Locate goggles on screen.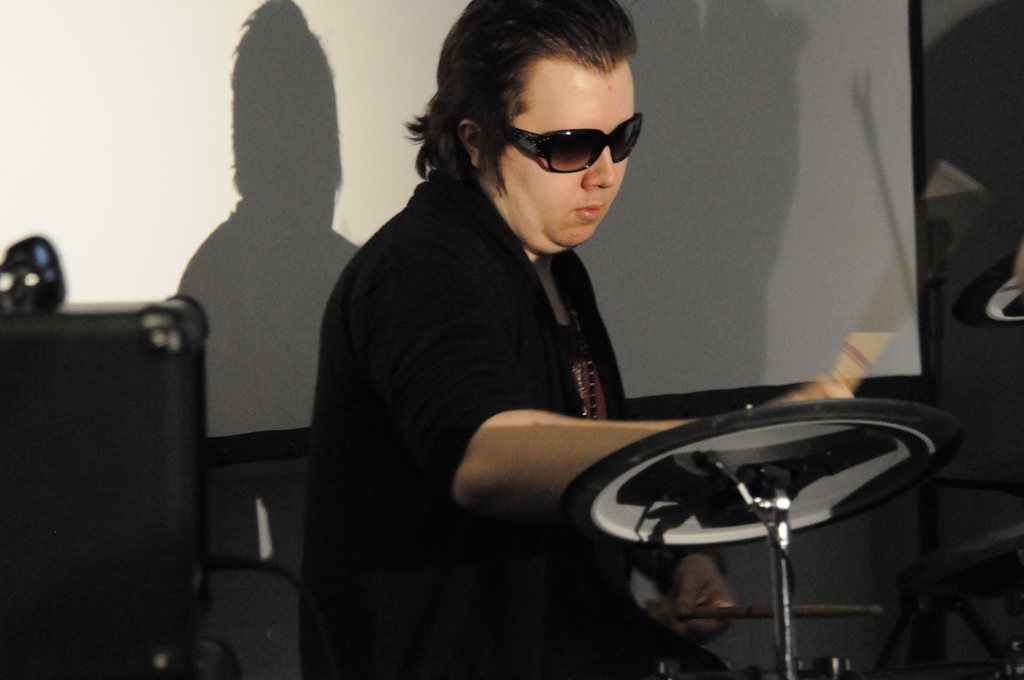
On screen at [514, 105, 640, 169].
